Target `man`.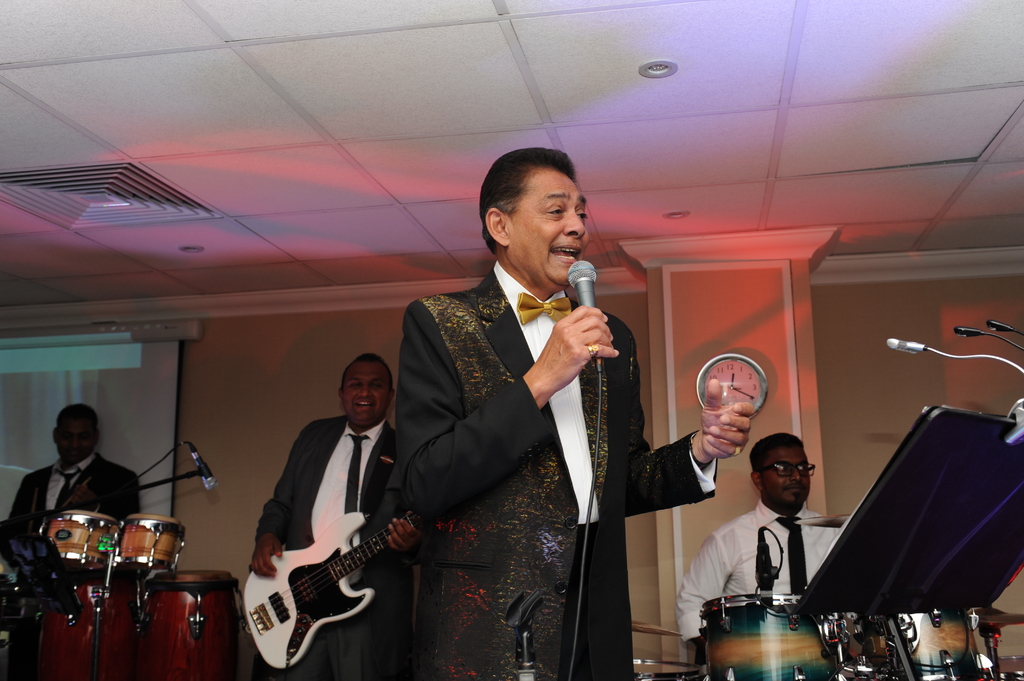
Target region: [675,432,856,666].
